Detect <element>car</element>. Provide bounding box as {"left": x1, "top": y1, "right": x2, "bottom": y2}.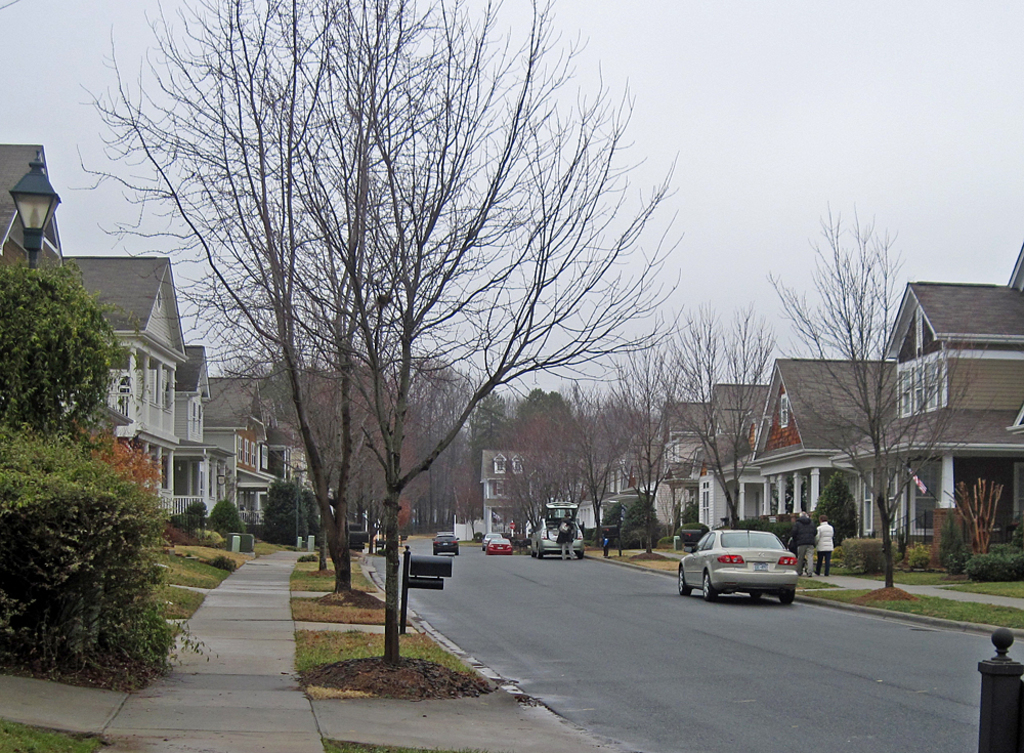
{"left": 486, "top": 536, "right": 513, "bottom": 557}.
